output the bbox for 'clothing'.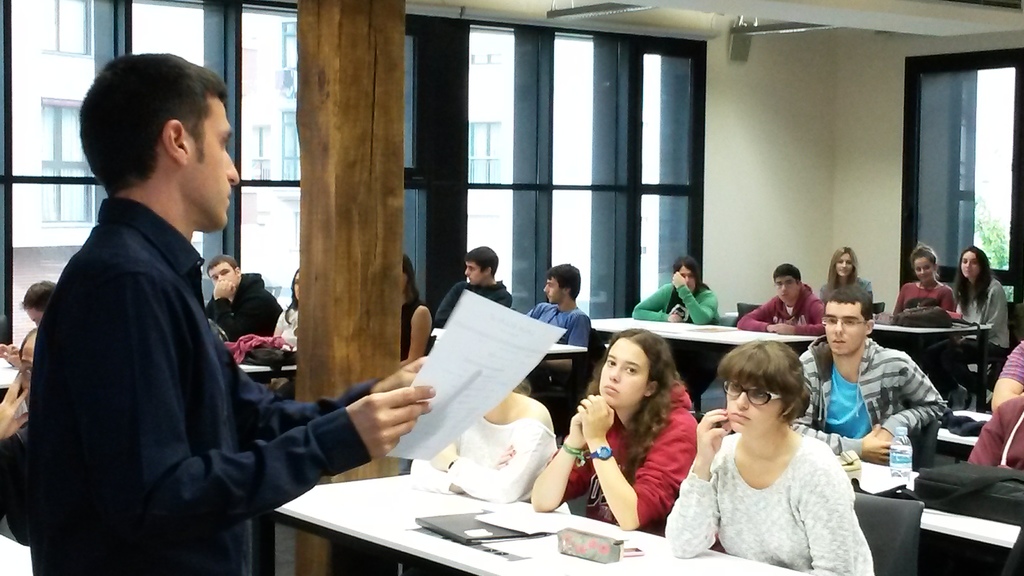
crop(632, 281, 719, 330).
